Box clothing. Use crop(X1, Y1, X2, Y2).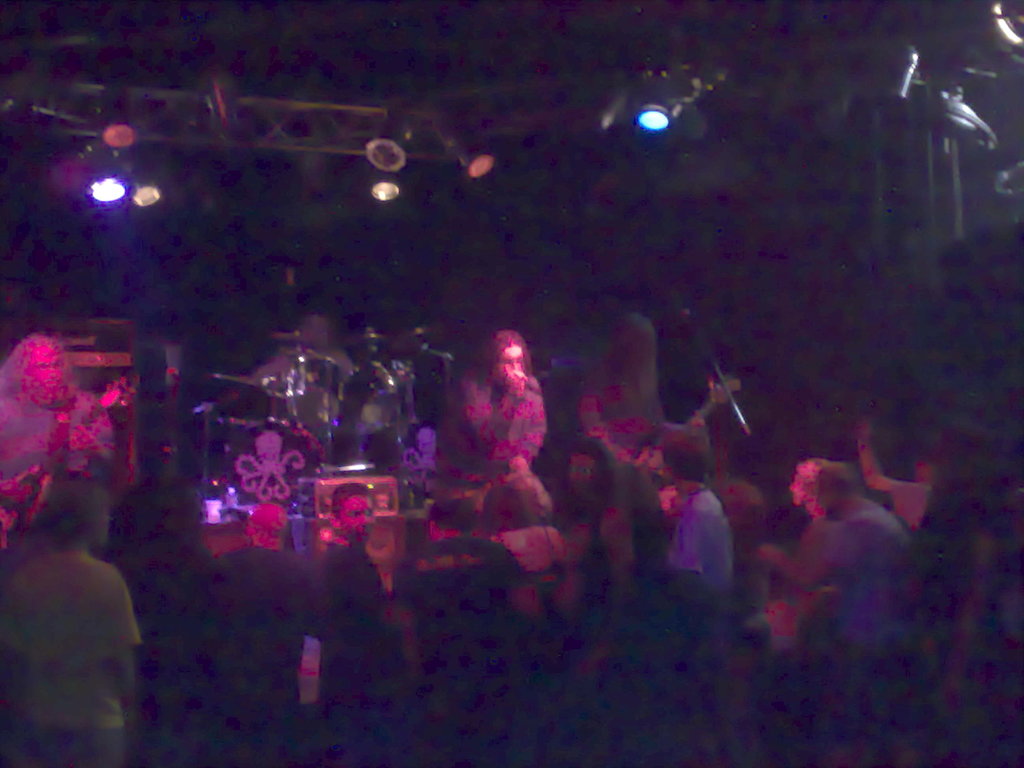
crop(200, 541, 314, 767).
